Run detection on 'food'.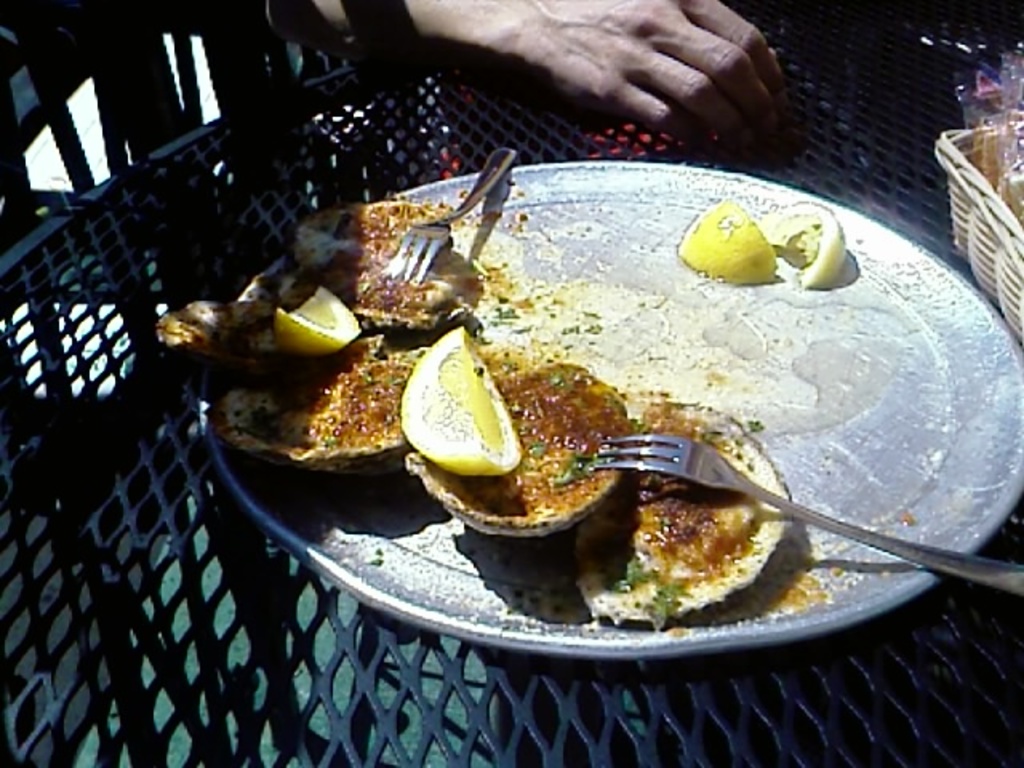
Result: select_region(747, 198, 851, 290).
